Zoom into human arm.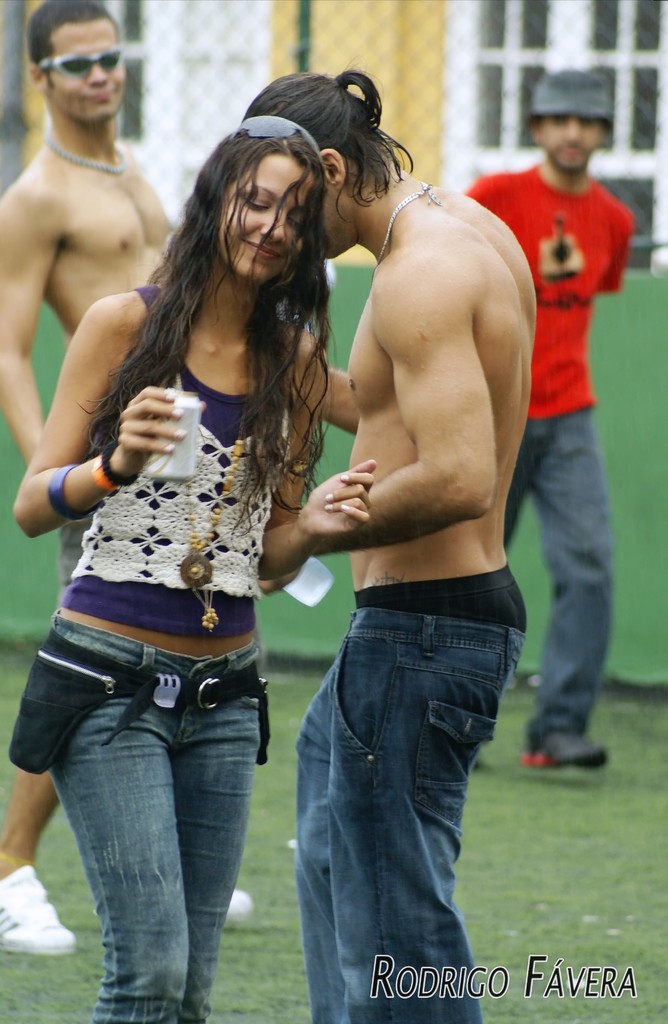
Zoom target: select_region(315, 356, 363, 436).
